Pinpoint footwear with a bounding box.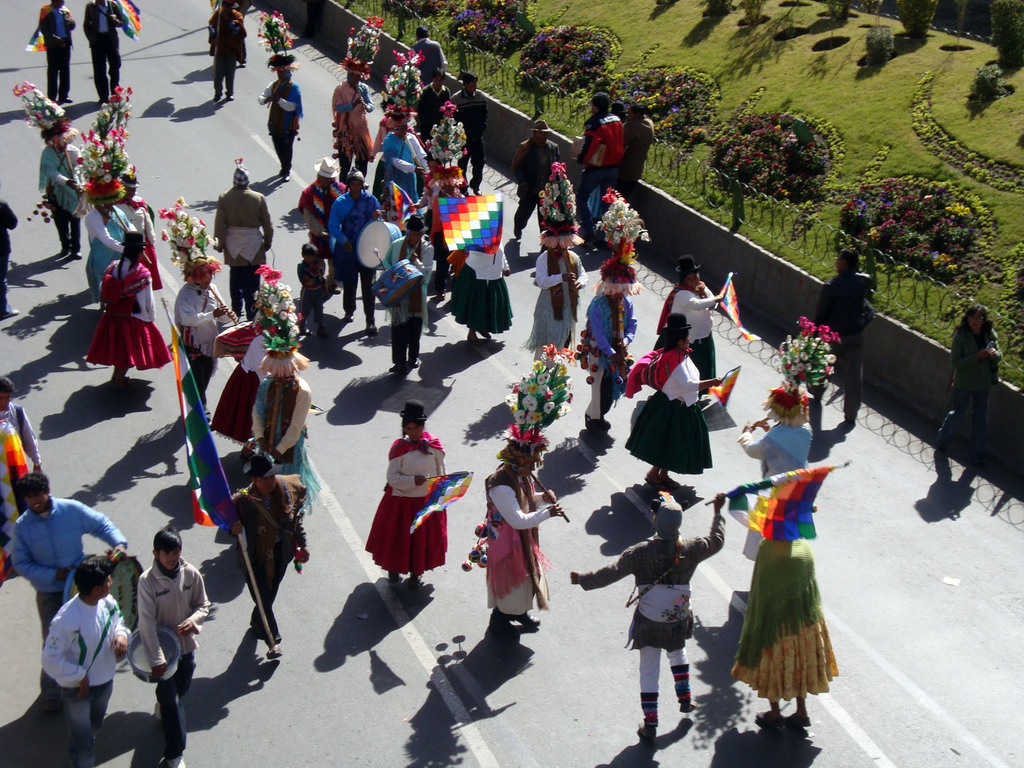
(left=406, top=356, right=419, bottom=367).
